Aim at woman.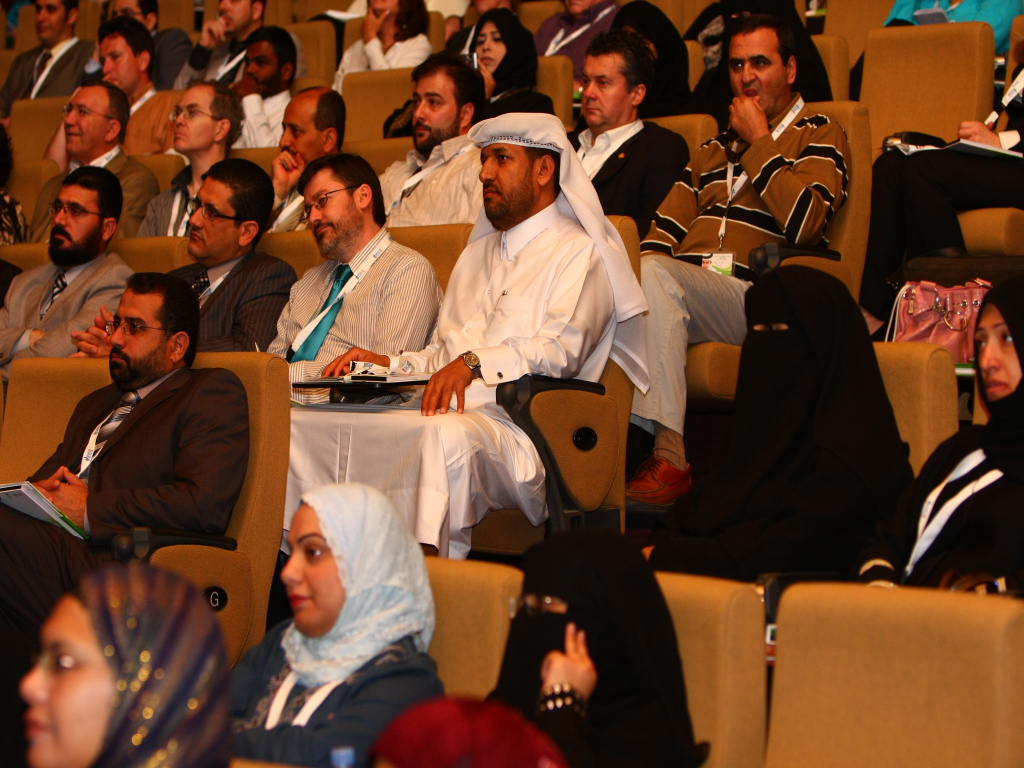
Aimed at [x1=313, y1=0, x2=426, y2=96].
